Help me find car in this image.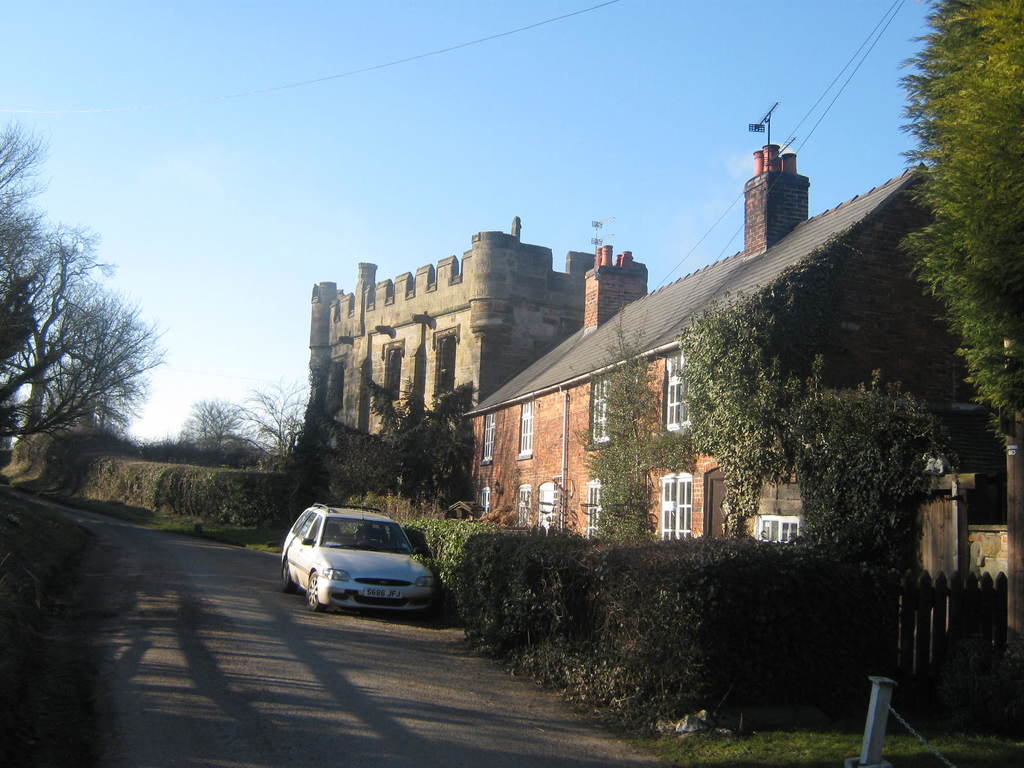
Found it: (280,509,442,621).
